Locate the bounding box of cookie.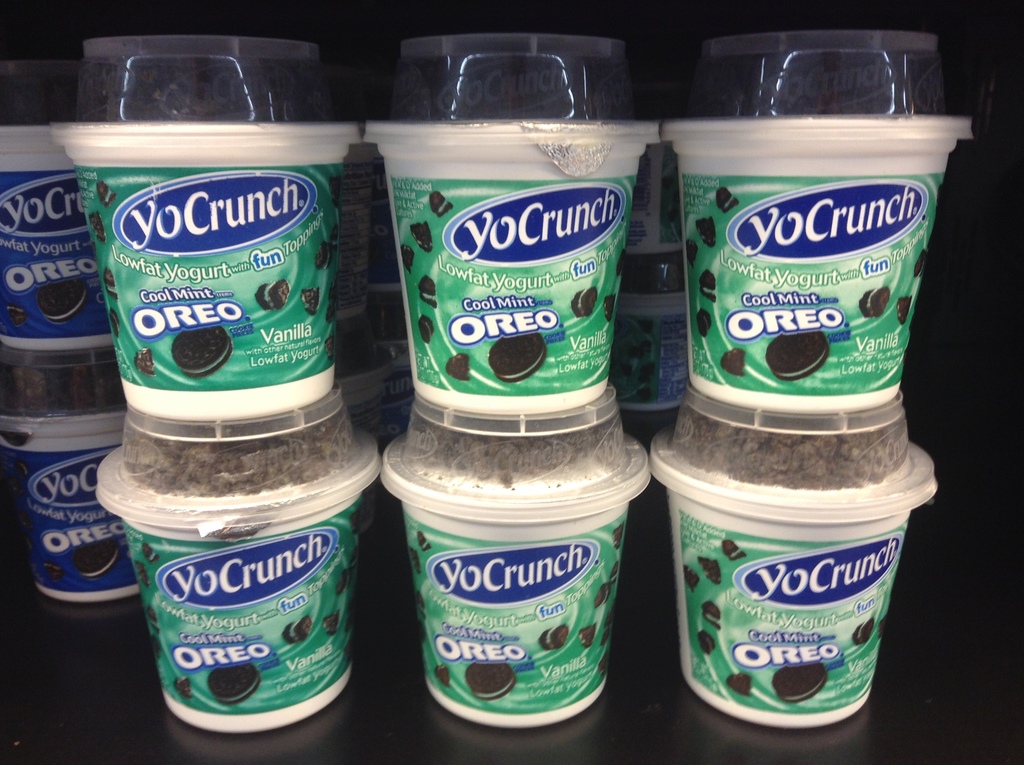
Bounding box: pyautogui.locateOnScreen(416, 314, 433, 346).
